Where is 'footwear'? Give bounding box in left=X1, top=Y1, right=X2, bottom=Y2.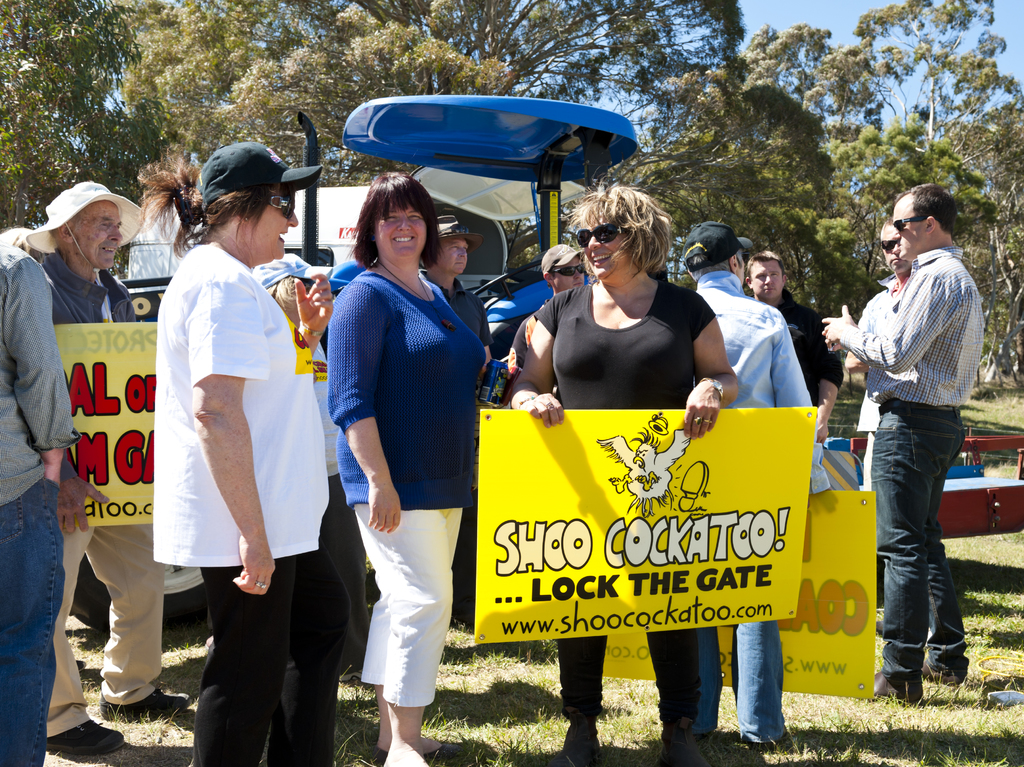
left=101, top=689, right=196, bottom=722.
